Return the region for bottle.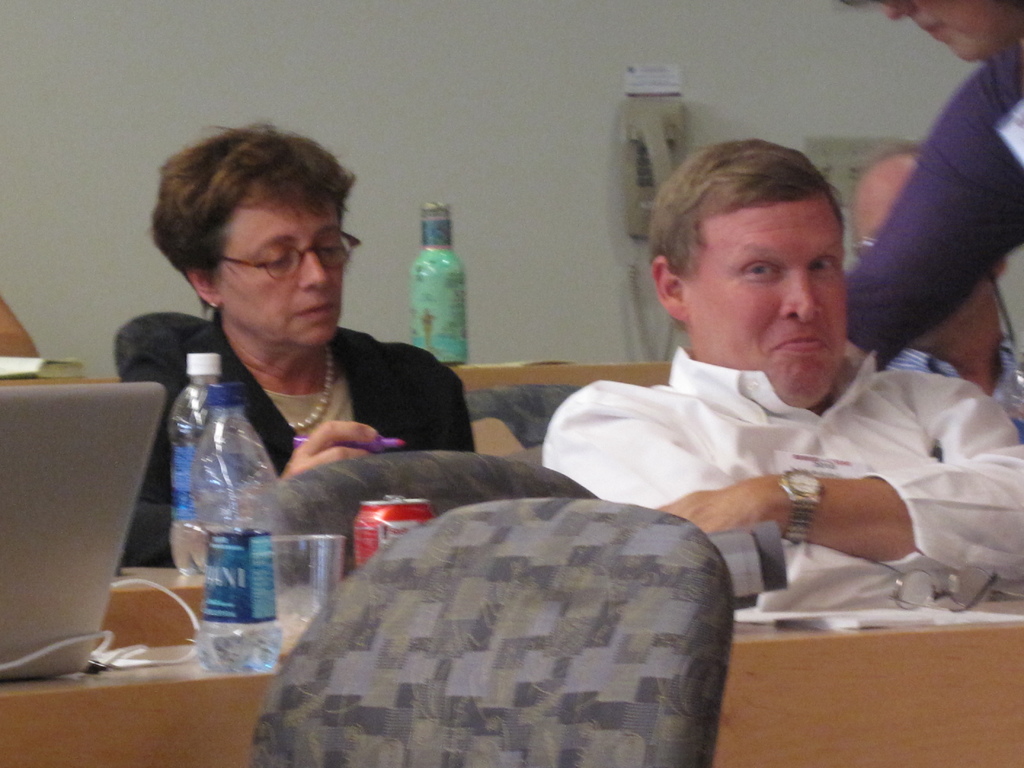
{"left": 163, "top": 350, "right": 225, "bottom": 580}.
